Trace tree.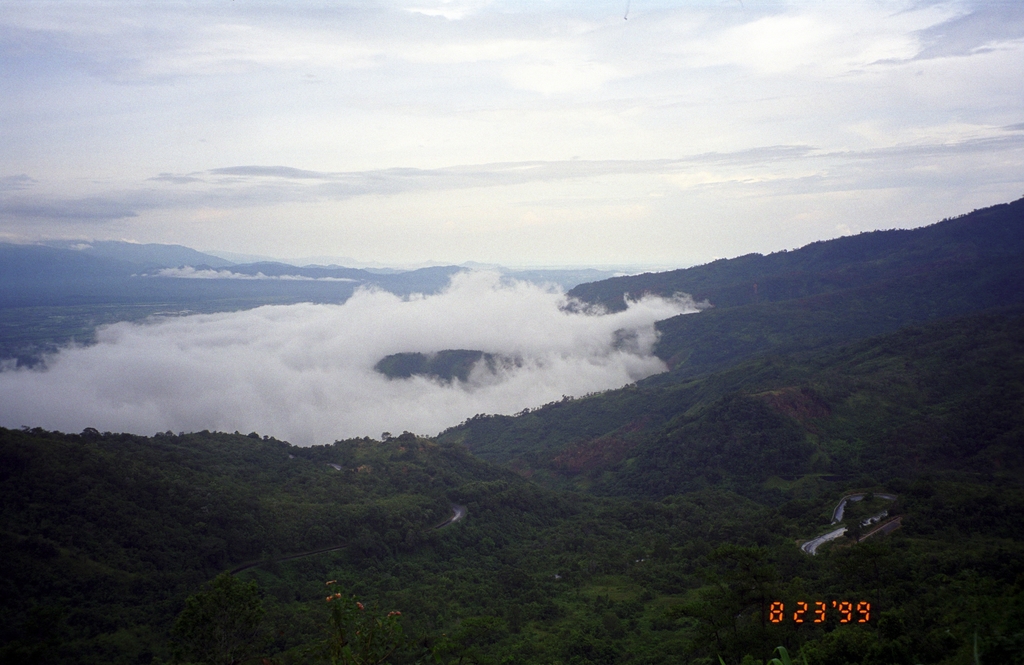
Traced to (x1=188, y1=573, x2=274, y2=664).
